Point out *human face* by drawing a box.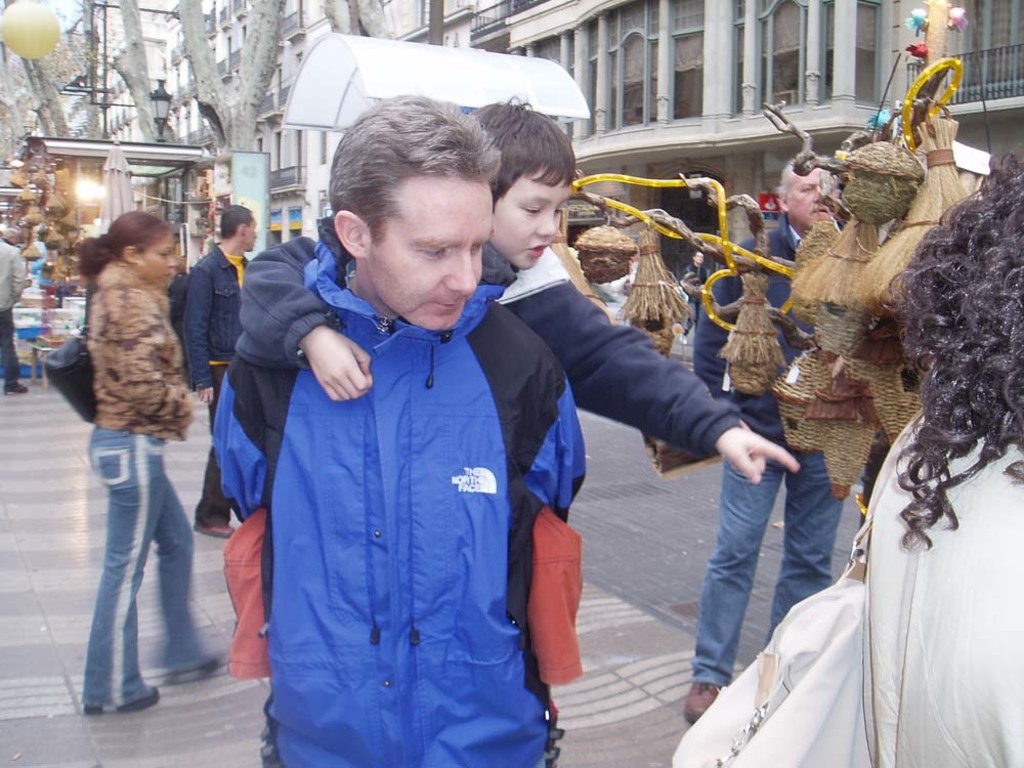
[782, 165, 829, 223].
